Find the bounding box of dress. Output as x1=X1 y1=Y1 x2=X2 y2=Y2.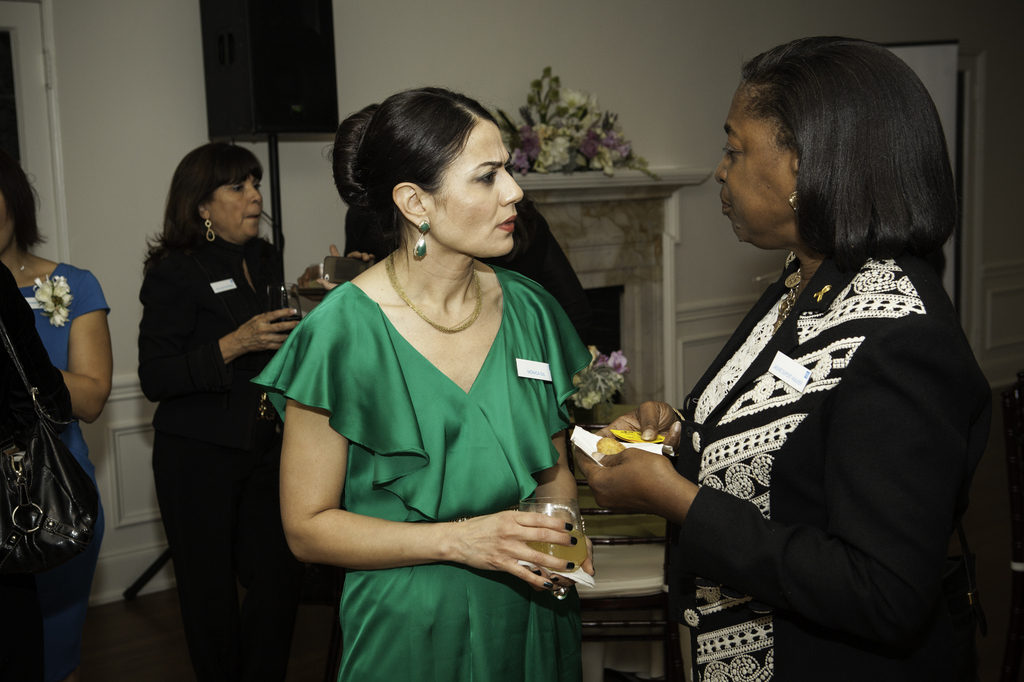
x1=252 y1=266 x2=591 y2=681.
